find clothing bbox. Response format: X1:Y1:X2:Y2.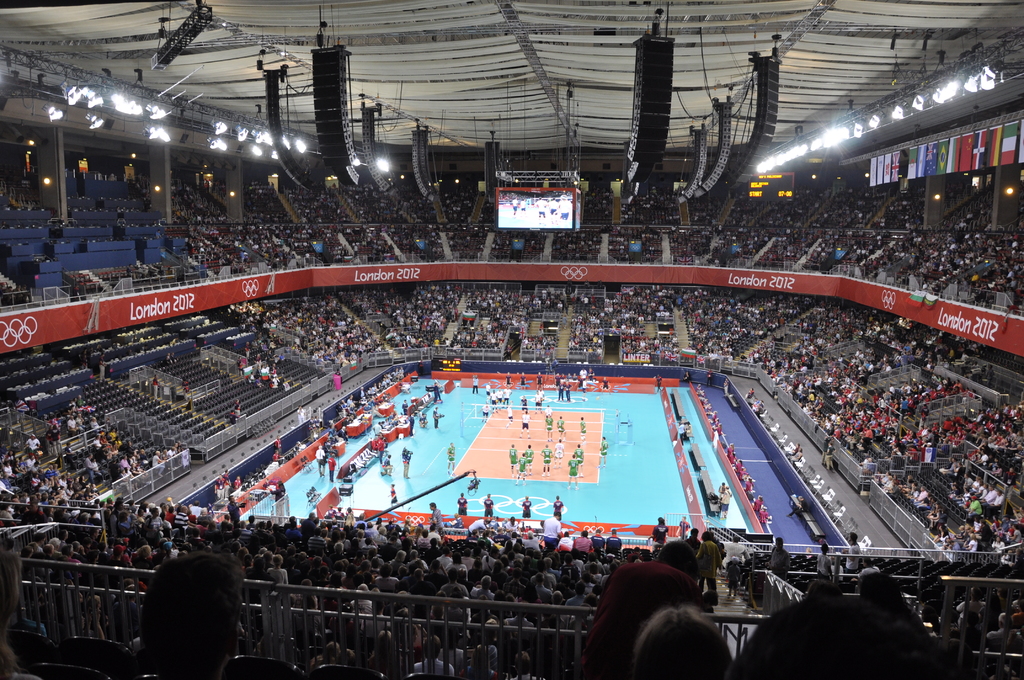
579:421:586:431.
